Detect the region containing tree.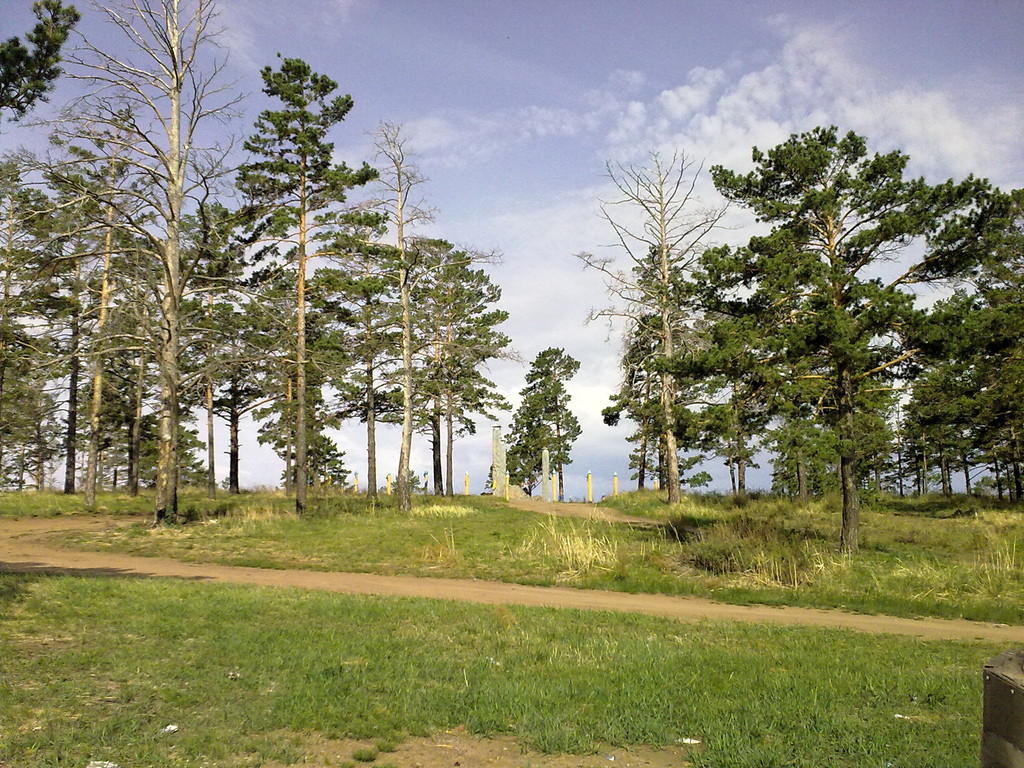
{"x1": 649, "y1": 114, "x2": 997, "y2": 554}.
